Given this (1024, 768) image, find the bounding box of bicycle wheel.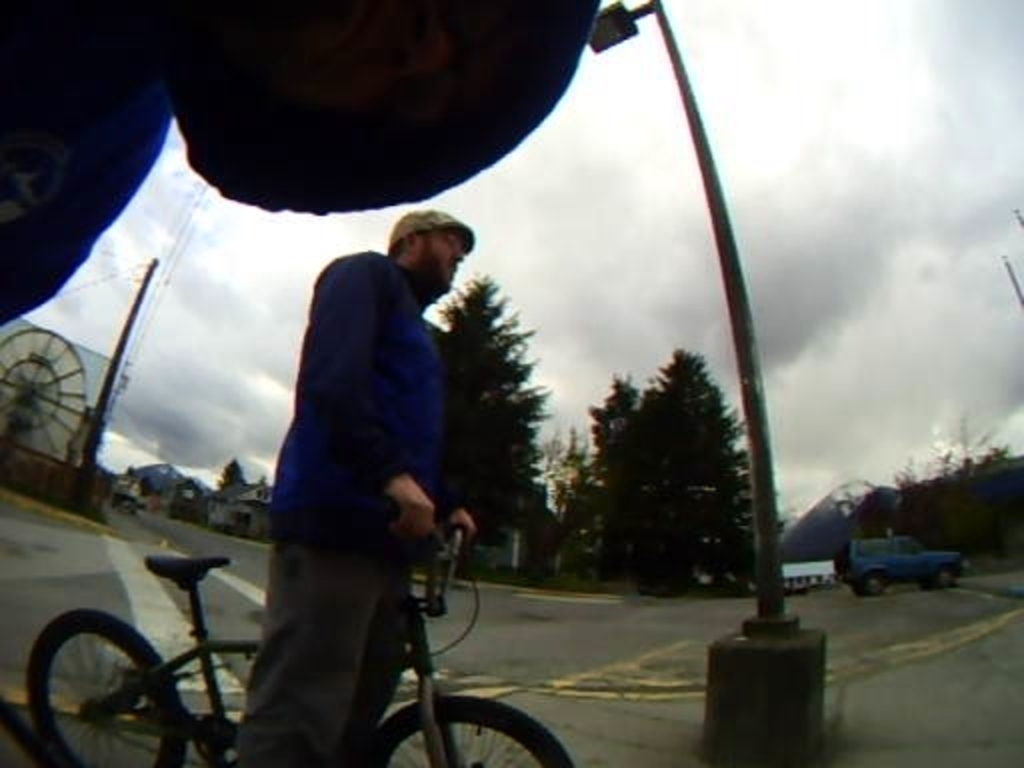
[x1=24, y1=608, x2=188, y2=766].
